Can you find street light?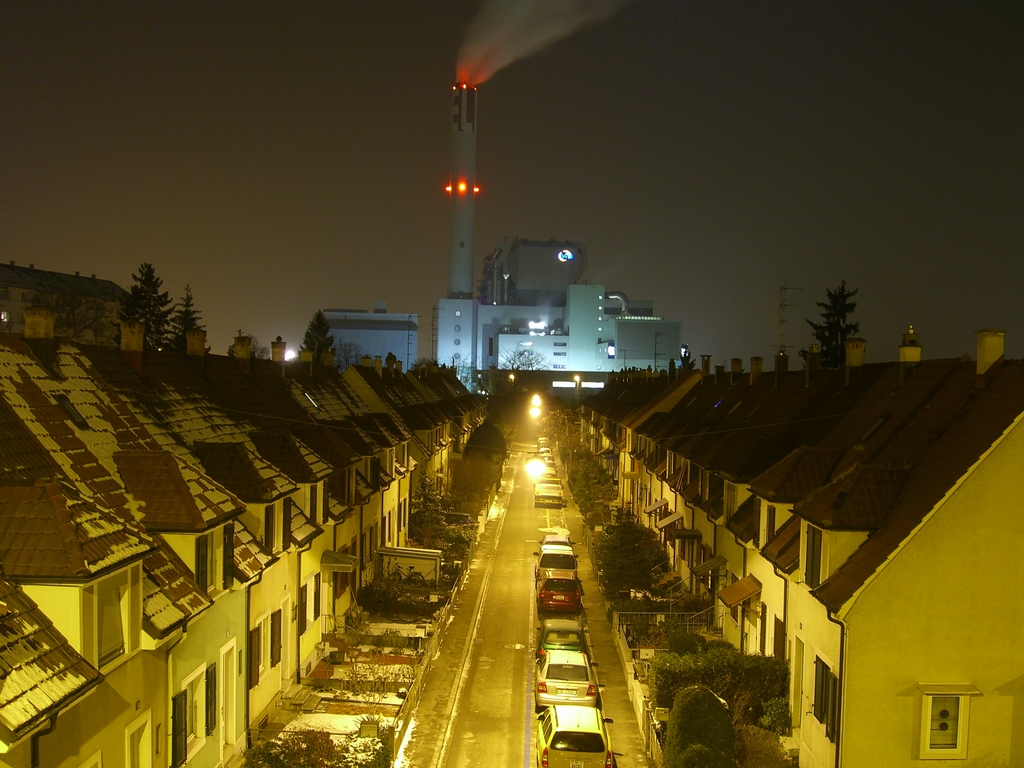
Yes, bounding box: bbox=(520, 442, 546, 483).
